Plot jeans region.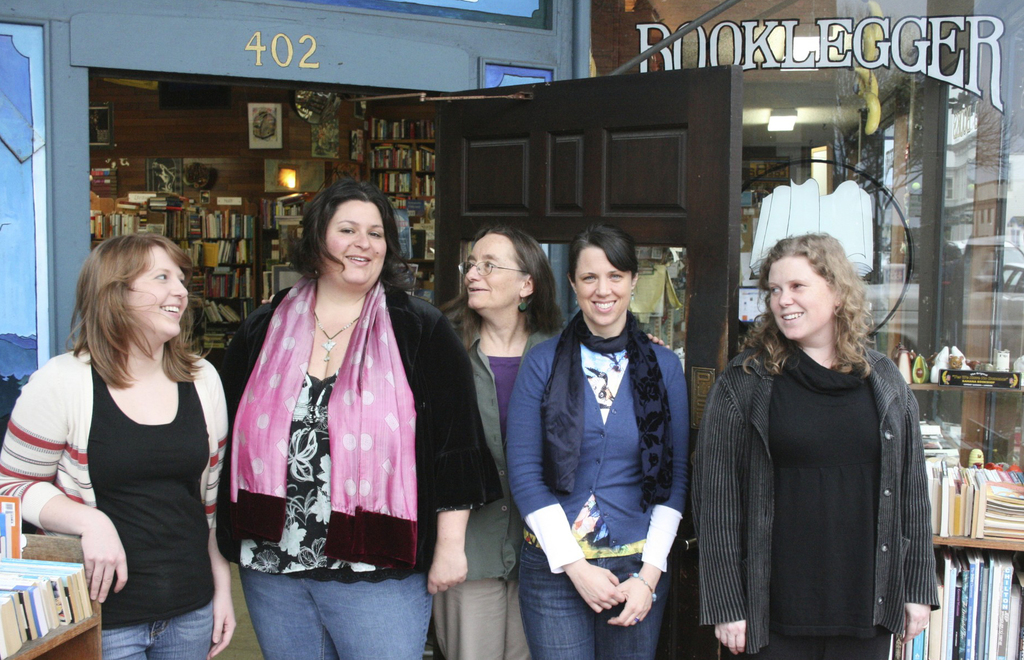
Plotted at select_region(232, 565, 438, 659).
